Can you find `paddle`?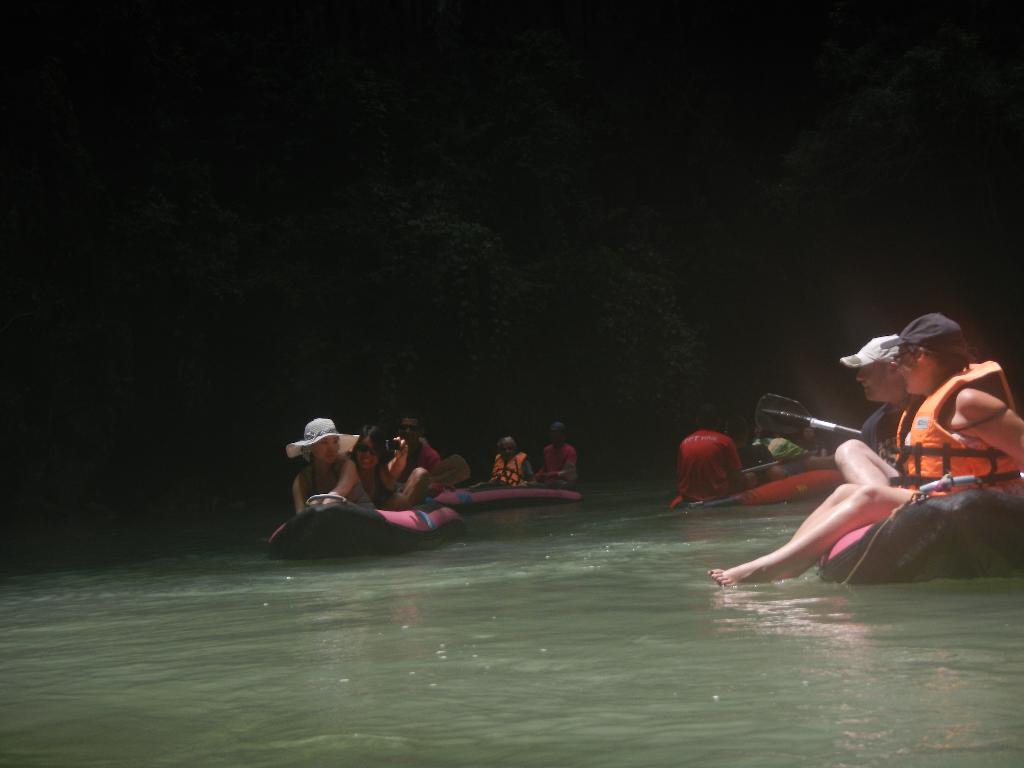
Yes, bounding box: 397 457 468 490.
